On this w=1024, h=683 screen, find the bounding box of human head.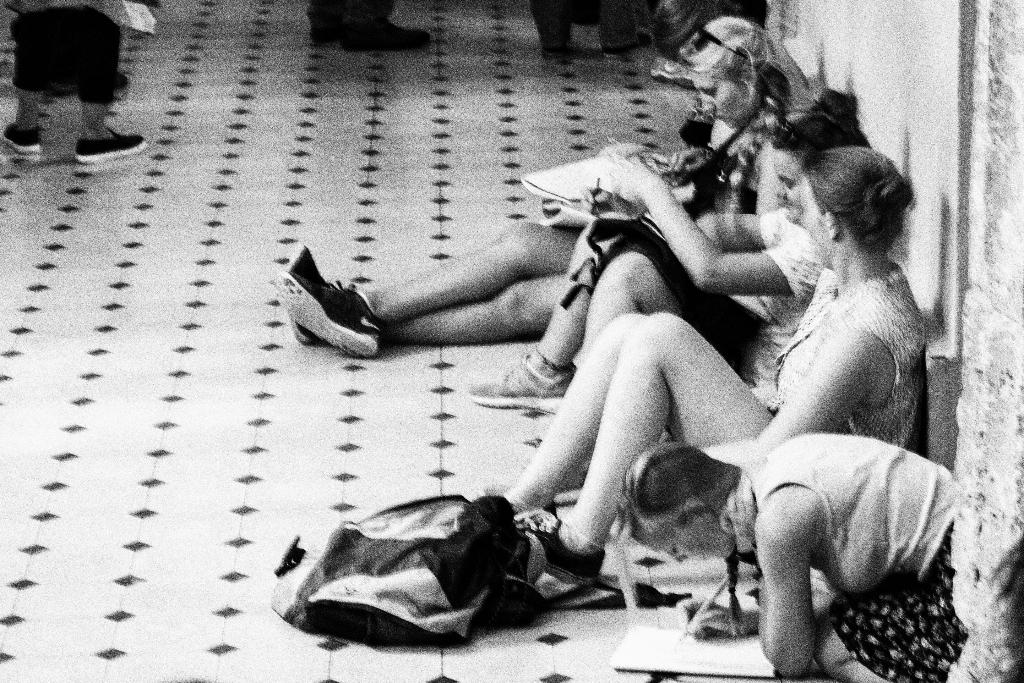
Bounding box: bbox=[676, 14, 787, 131].
